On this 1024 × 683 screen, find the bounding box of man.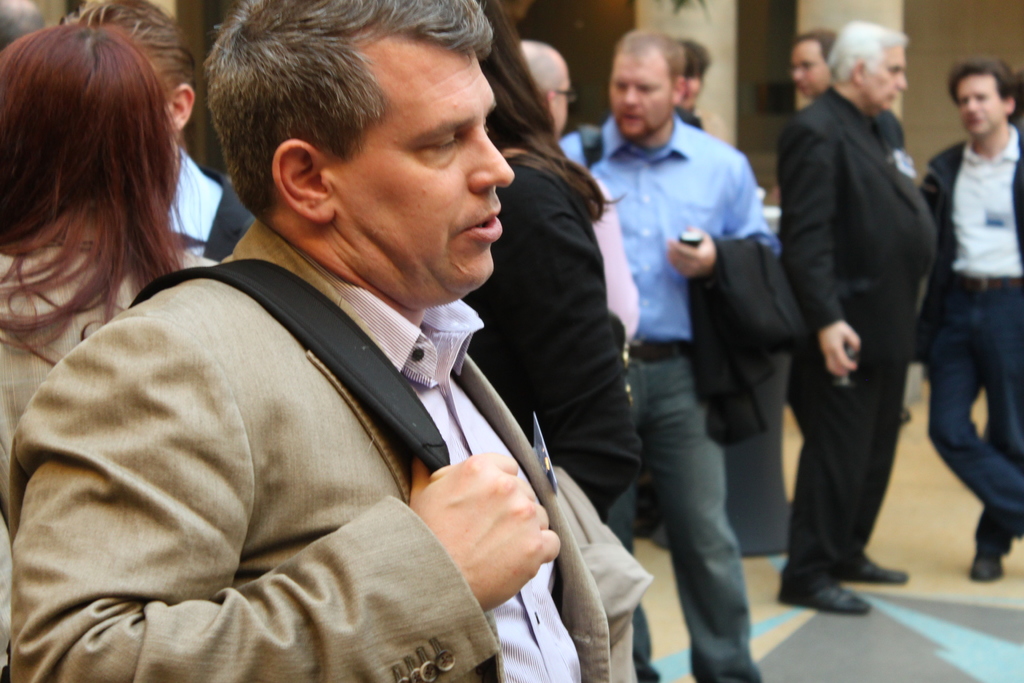
Bounding box: region(779, 25, 932, 630).
